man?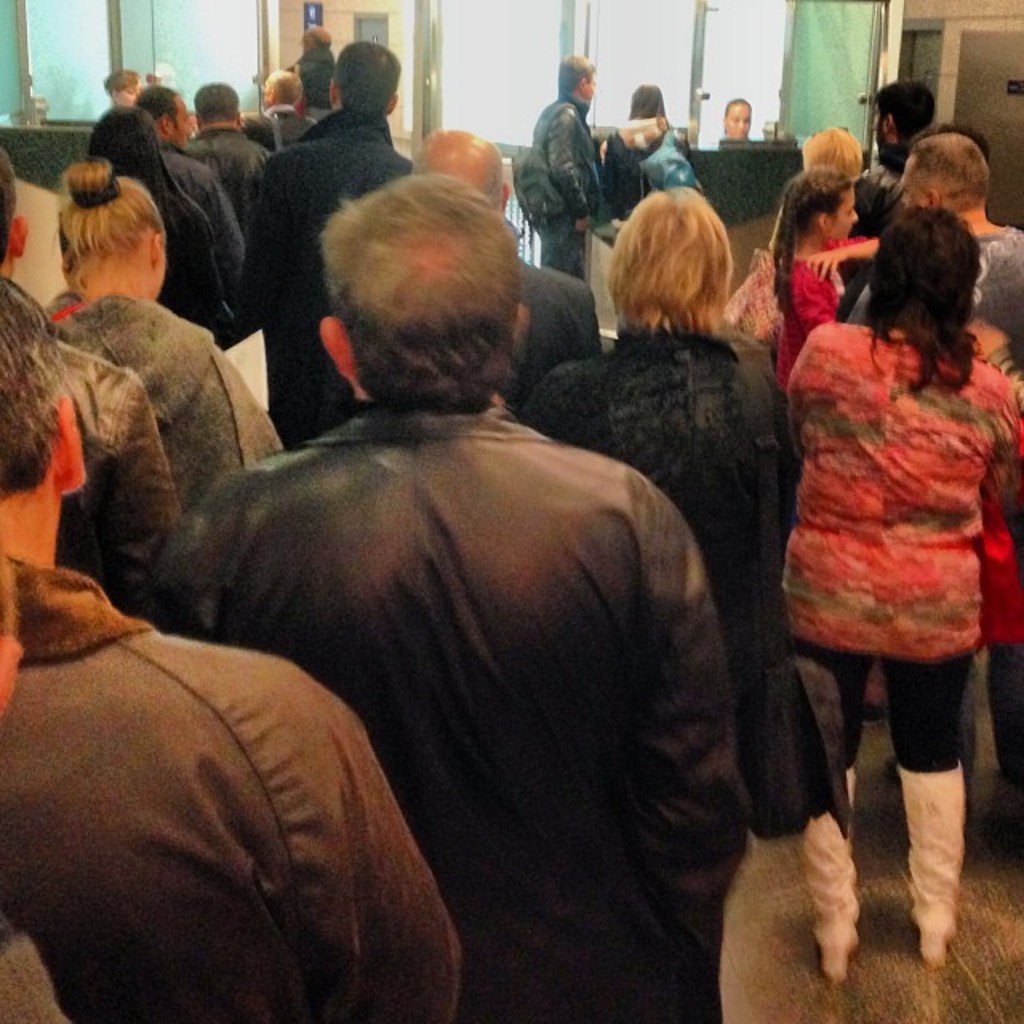
locate(240, 67, 318, 152)
